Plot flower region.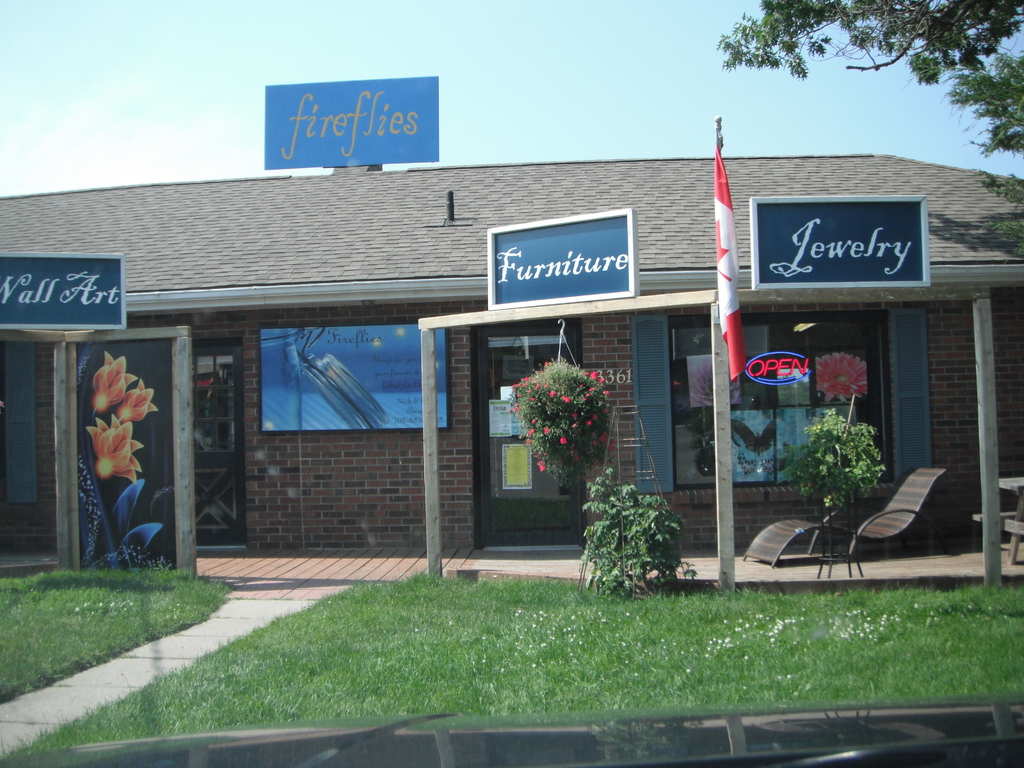
Plotted at x1=602 y1=388 x2=607 y2=401.
